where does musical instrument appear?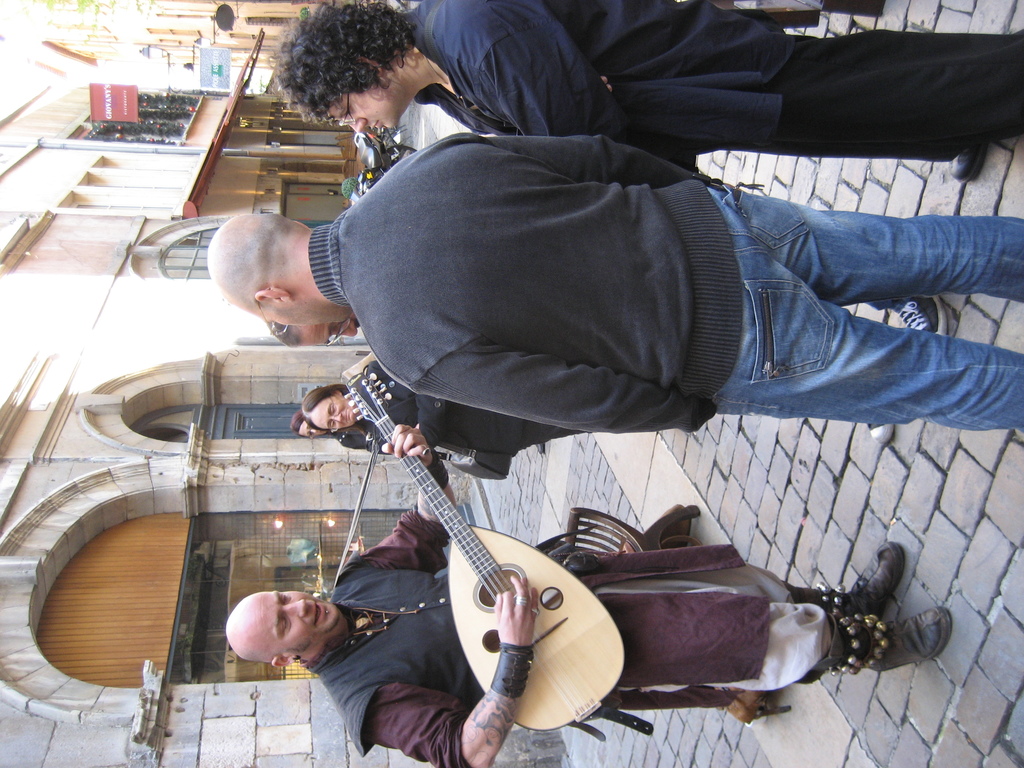
Appears at {"left": 339, "top": 368, "right": 631, "bottom": 740}.
